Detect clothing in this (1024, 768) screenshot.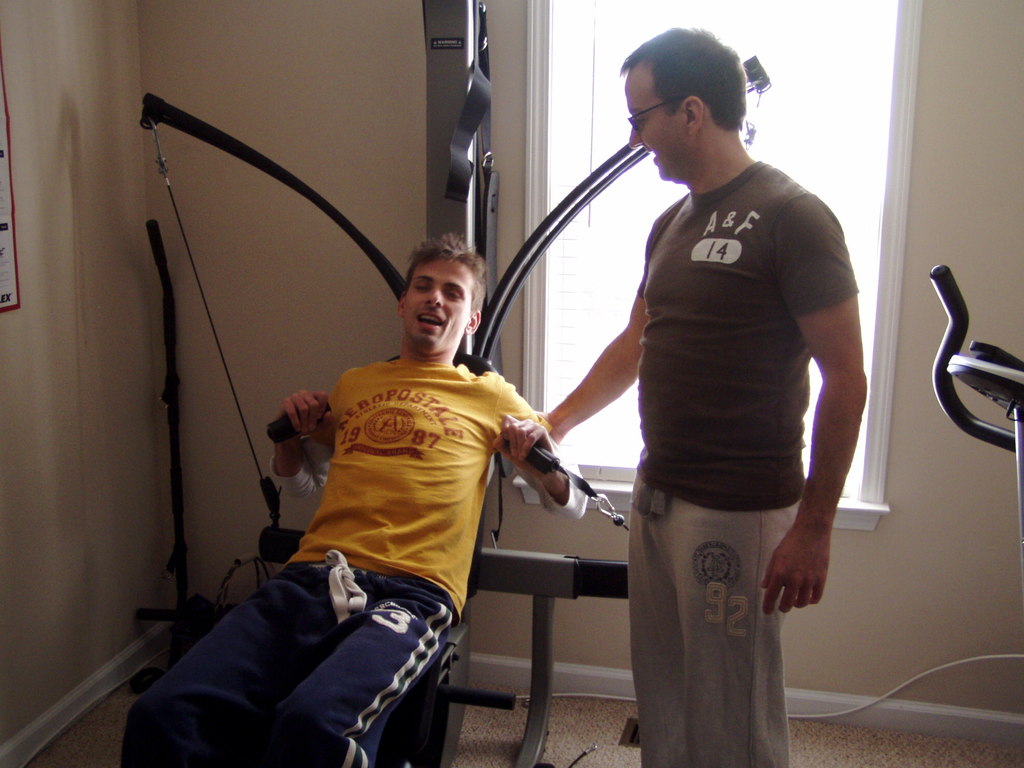
Detection: (117, 358, 582, 767).
